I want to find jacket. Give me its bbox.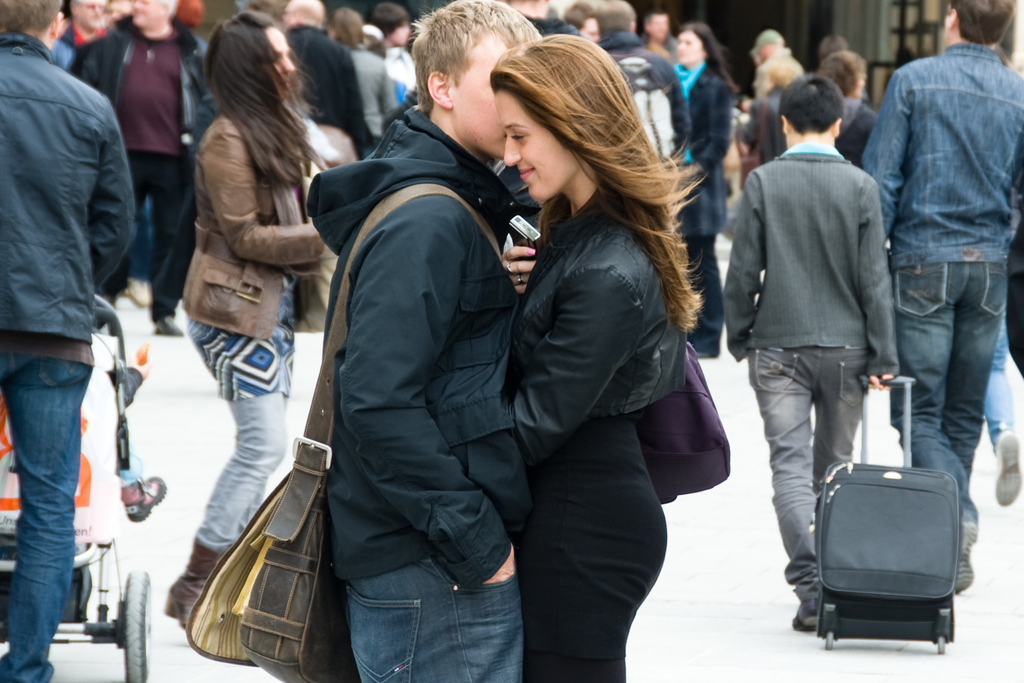
x1=493 y1=179 x2=696 y2=450.
